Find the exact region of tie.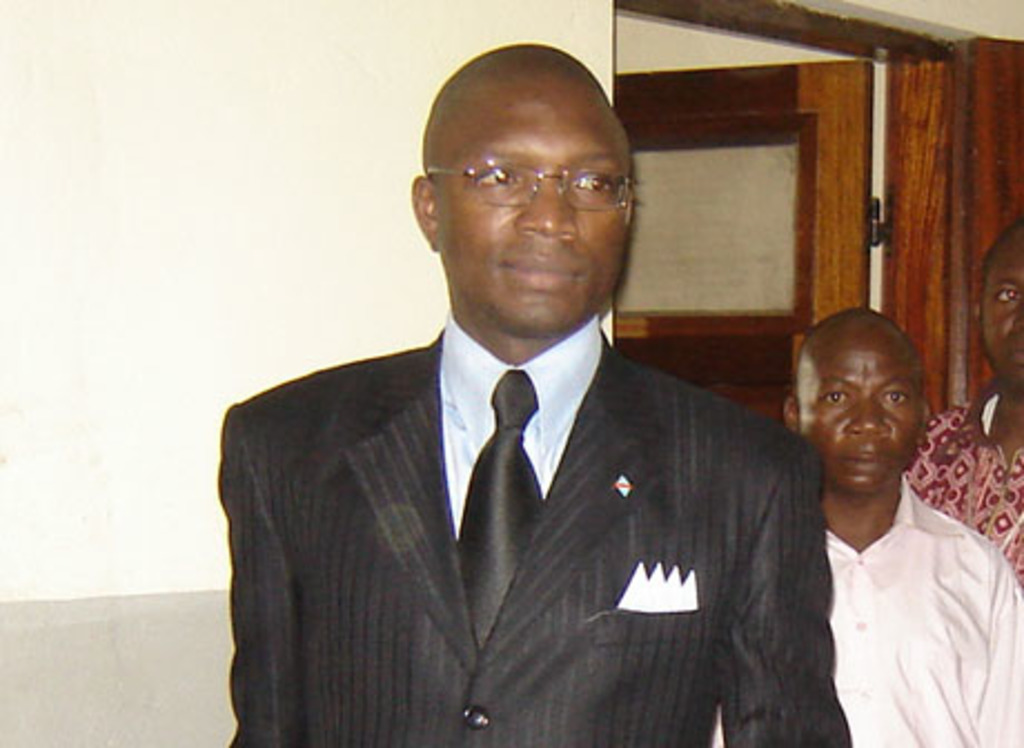
Exact region: x1=454, y1=372, x2=548, y2=659.
